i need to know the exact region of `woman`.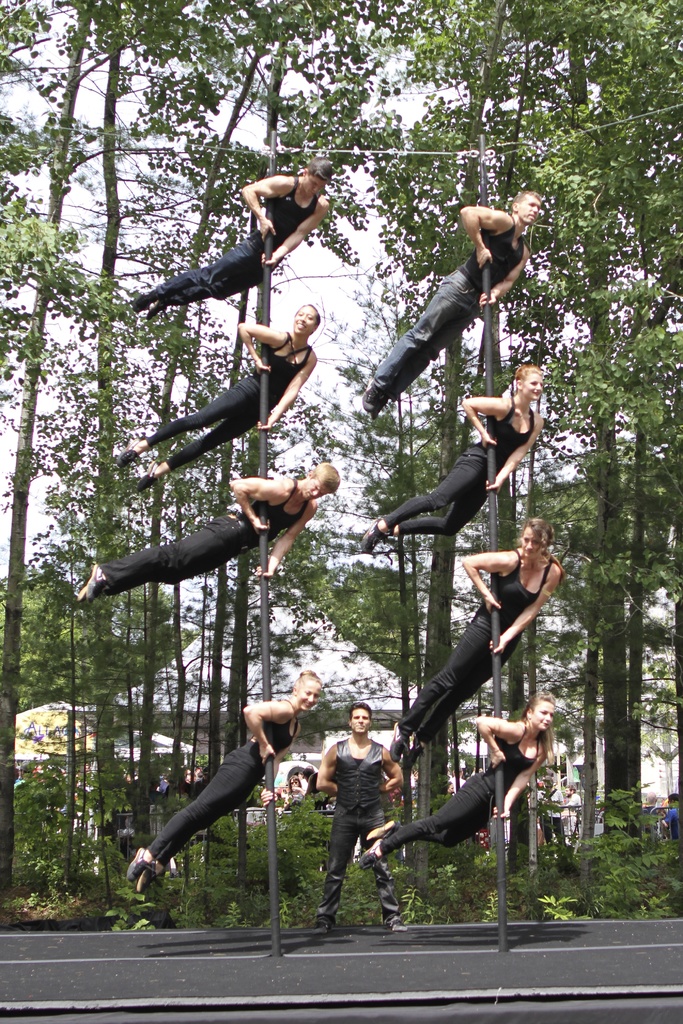
Region: Rect(386, 513, 567, 772).
